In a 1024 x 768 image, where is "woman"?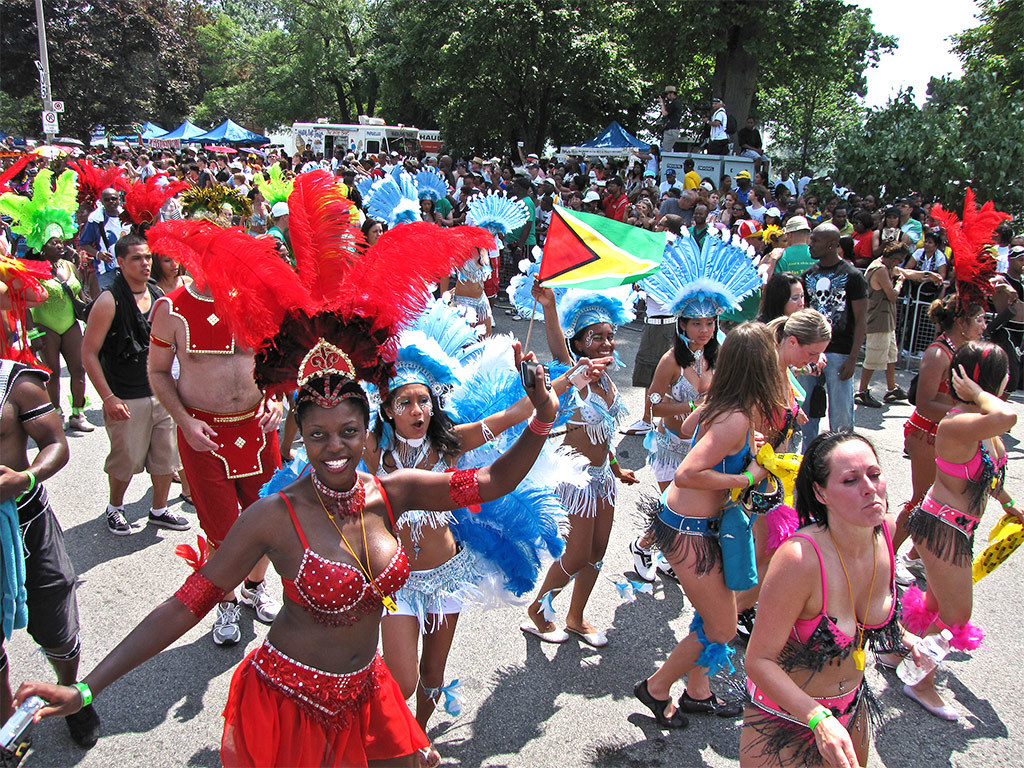
rect(28, 224, 85, 429).
